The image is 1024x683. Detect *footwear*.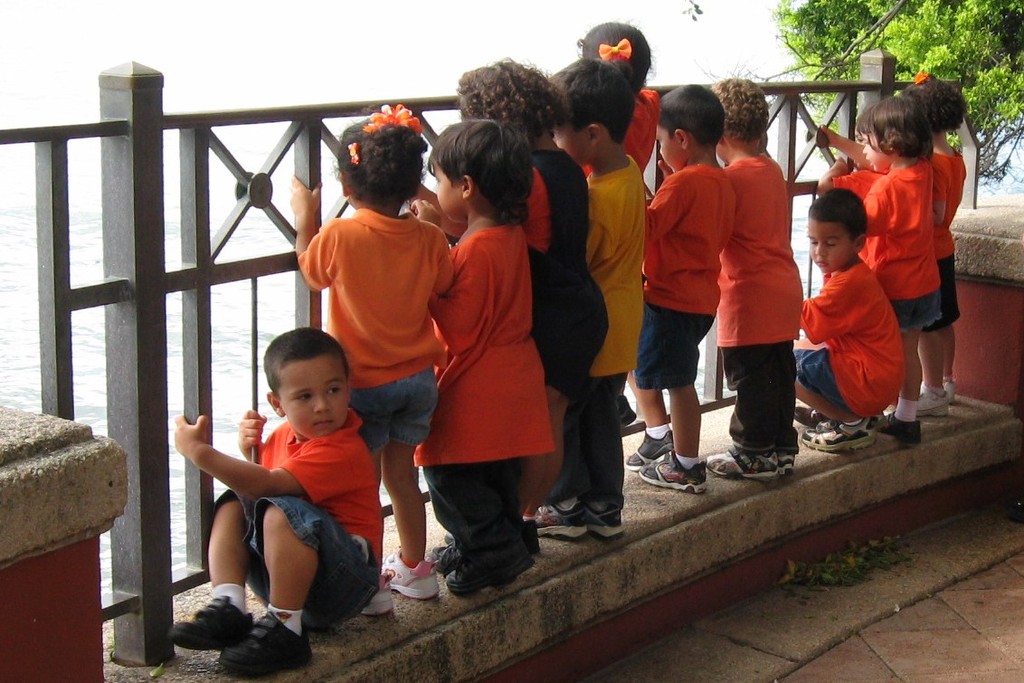
Detection: l=877, t=408, r=921, b=443.
